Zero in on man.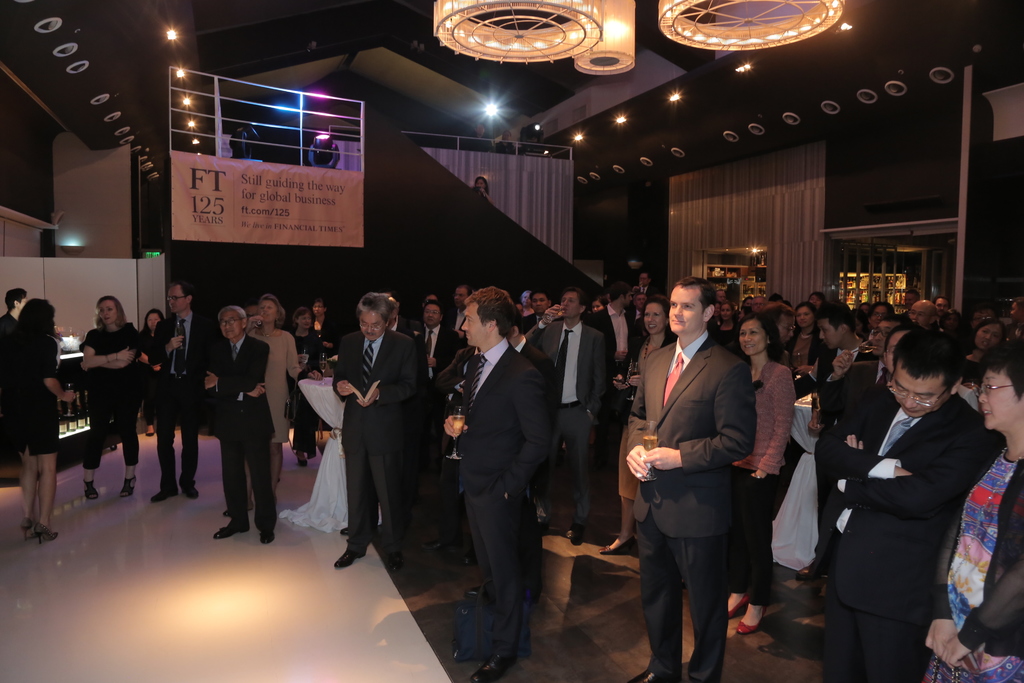
Zeroed in: (330, 283, 424, 572).
